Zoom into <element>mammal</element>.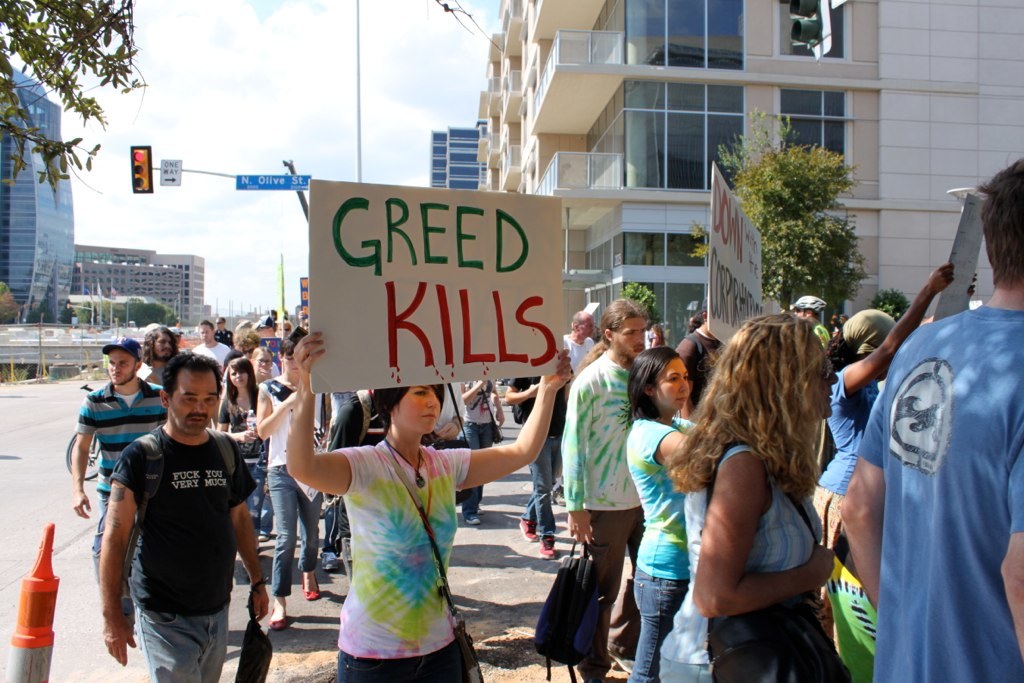
Zoom target: bbox(291, 326, 573, 682).
